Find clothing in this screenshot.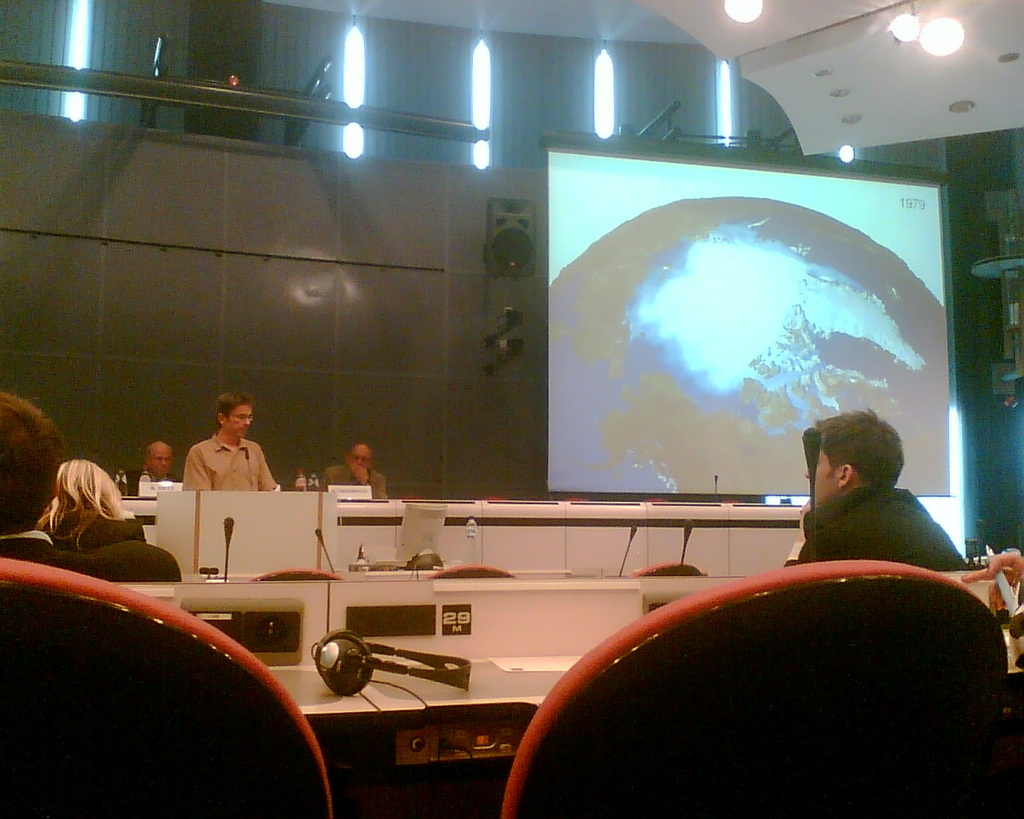
The bounding box for clothing is locate(0, 522, 103, 578).
